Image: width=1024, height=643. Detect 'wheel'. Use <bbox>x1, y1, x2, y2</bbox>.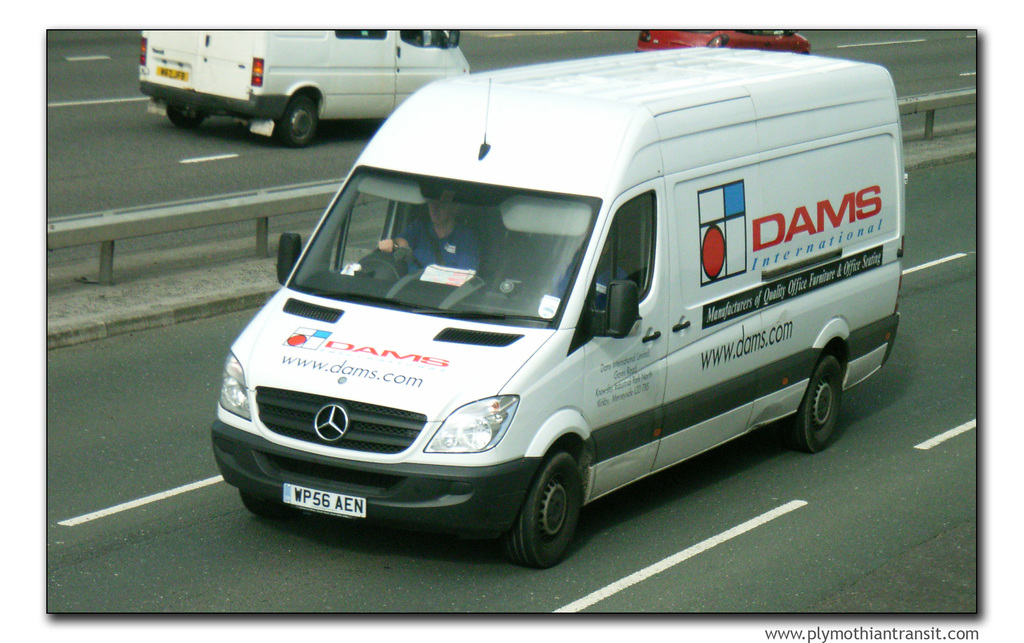
<bbox>374, 245, 425, 271</bbox>.
